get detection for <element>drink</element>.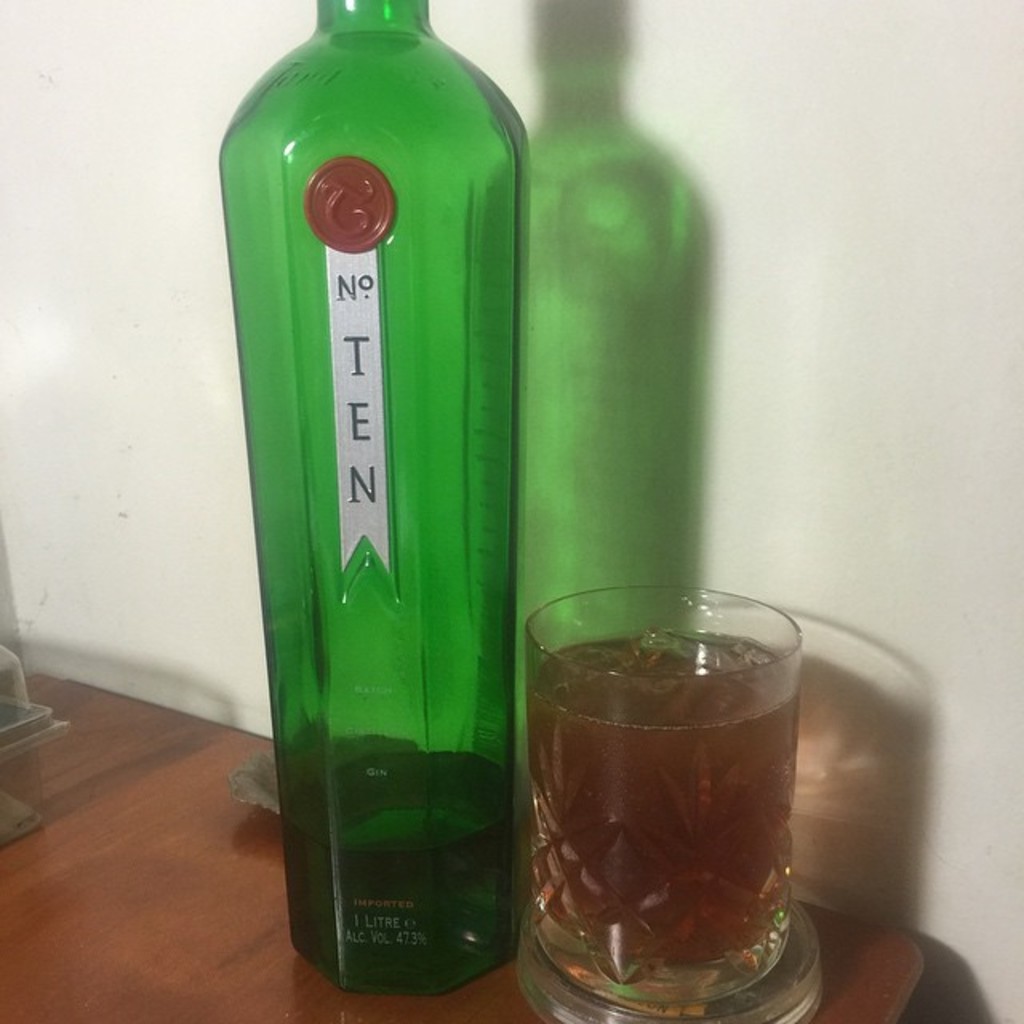
Detection: pyautogui.locateOnScreen(491, 595, 835, 1005).
